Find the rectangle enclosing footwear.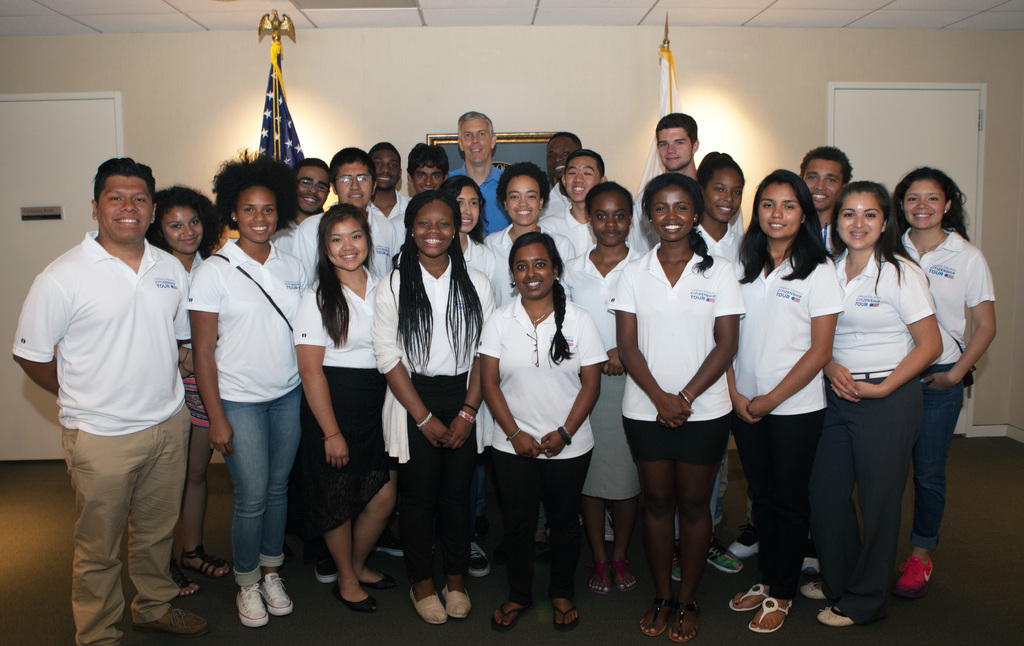
pyautogui.locateOnScreen(489, 605, 523, 633).
